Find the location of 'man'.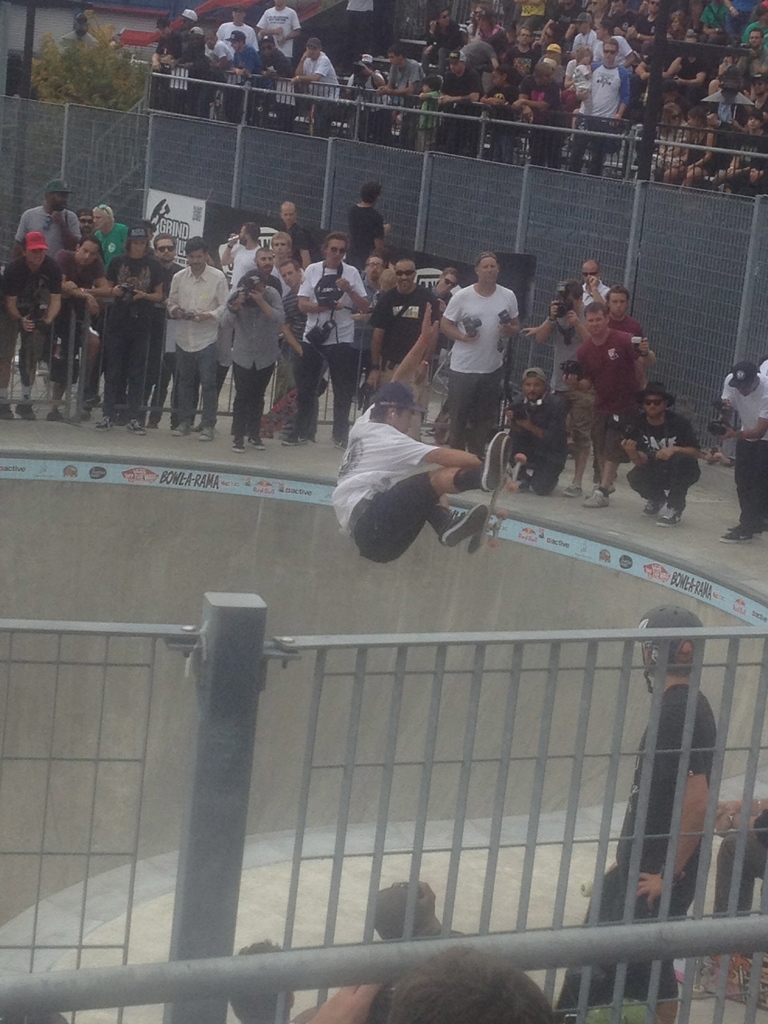
Location: {"left": 150, "top": 15, "right": 181, "bottom": 69}.
